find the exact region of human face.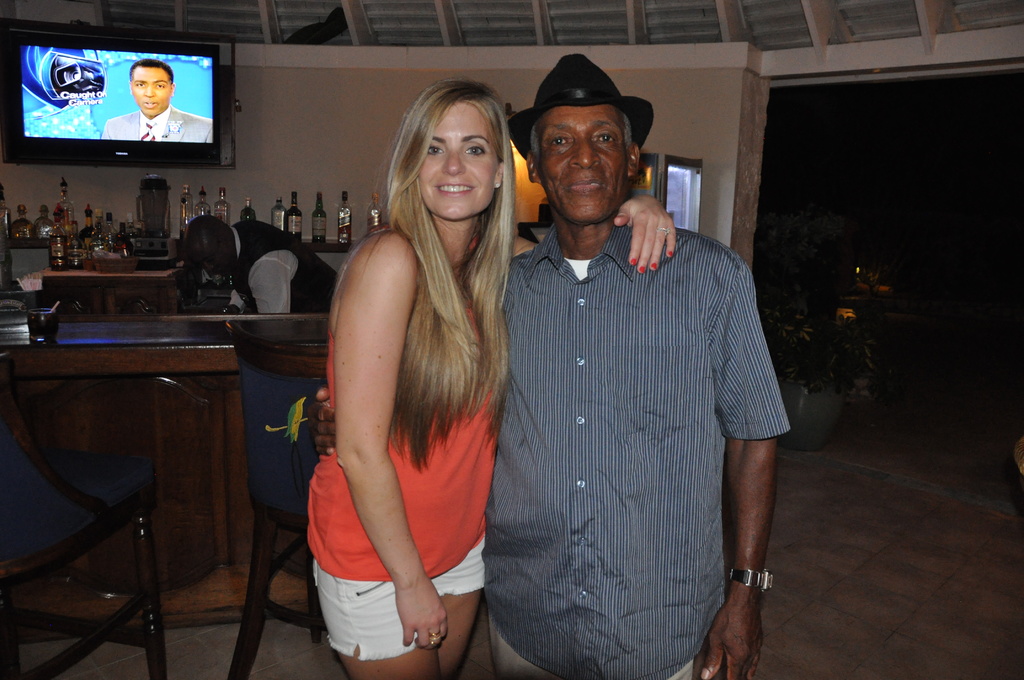
Exact region: {"left": 190, "top": 240, "right": 230, "bottom": 277}.
